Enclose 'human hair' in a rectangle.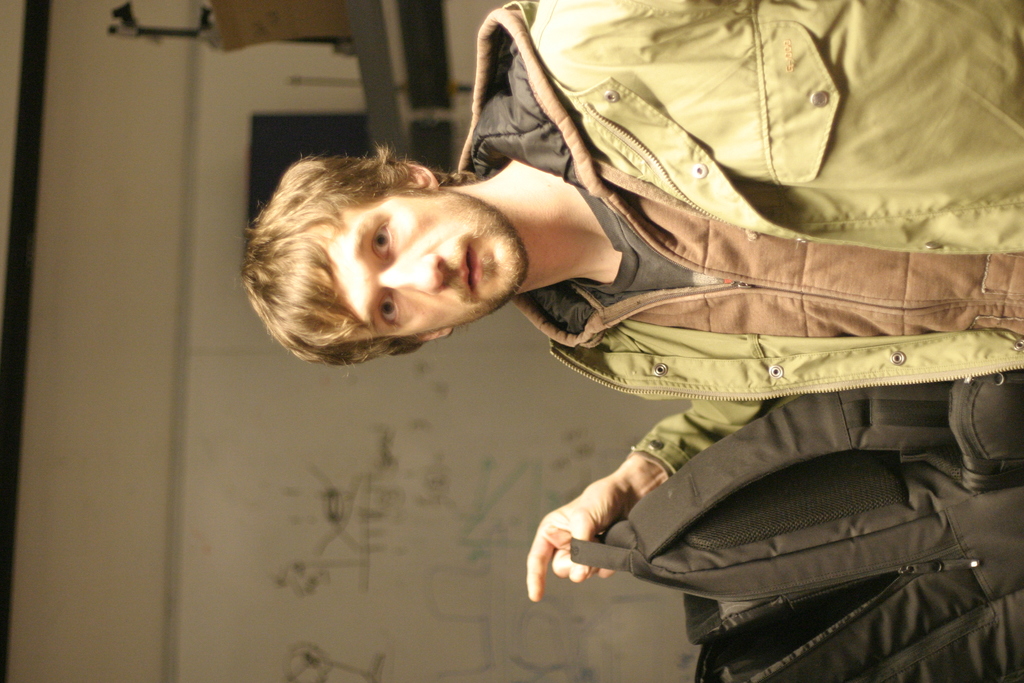
locate(245, 153, 528, 363).
